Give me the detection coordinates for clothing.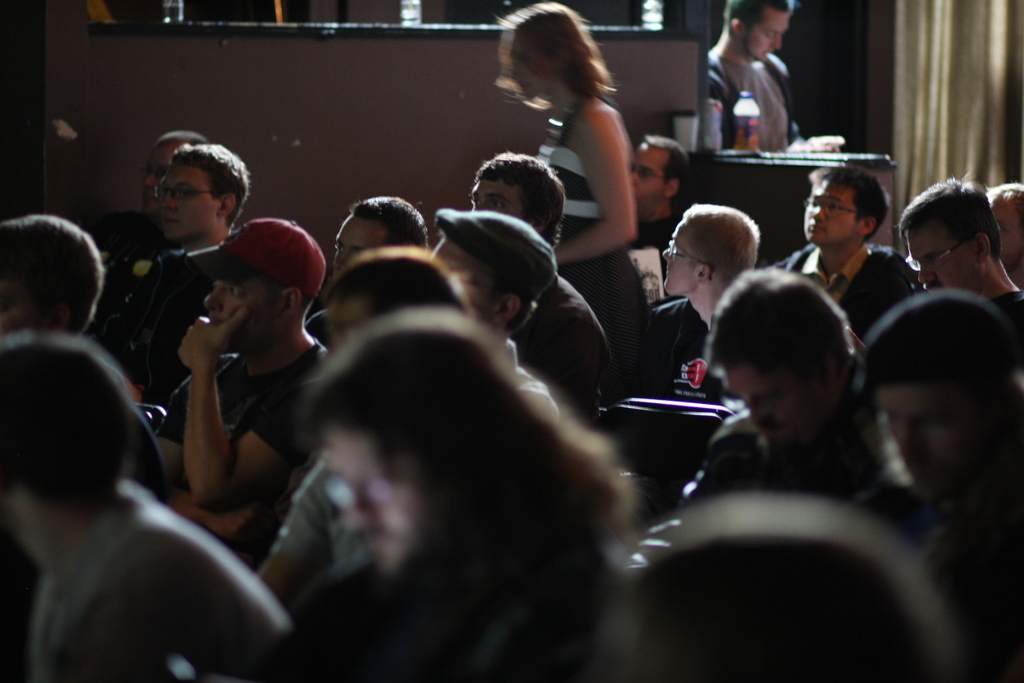
l=29, t=482, r=285, b=682.
